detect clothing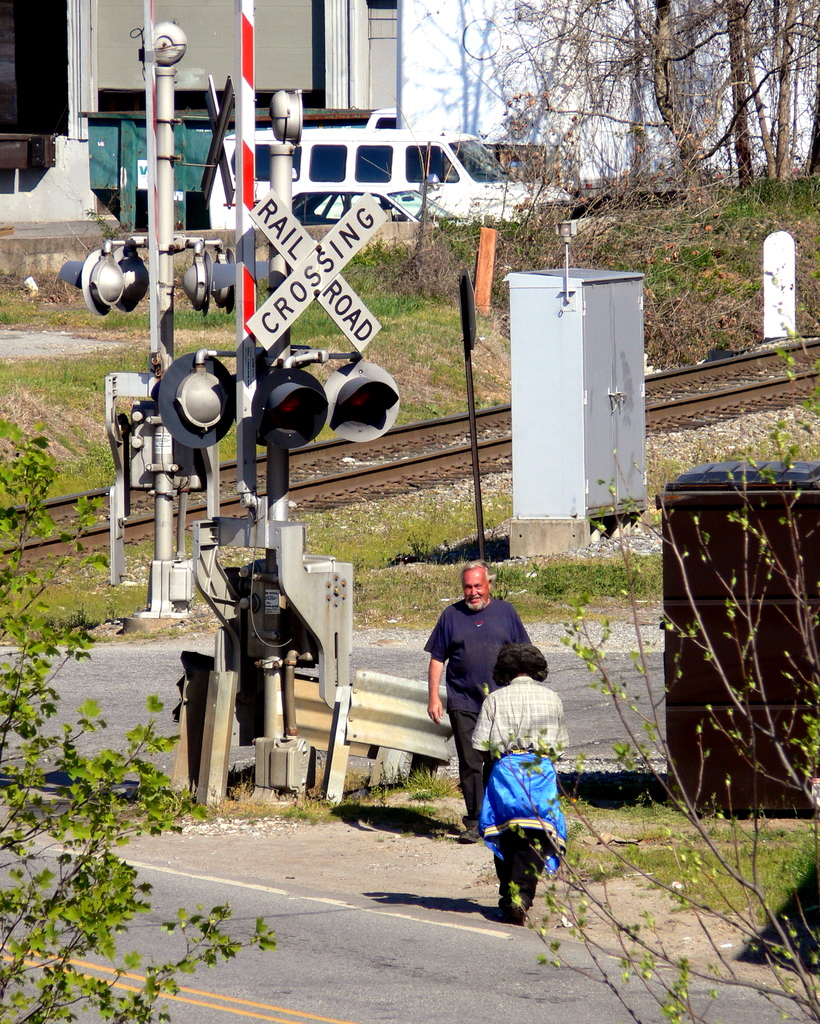
box(433, 591, 524, 813)
